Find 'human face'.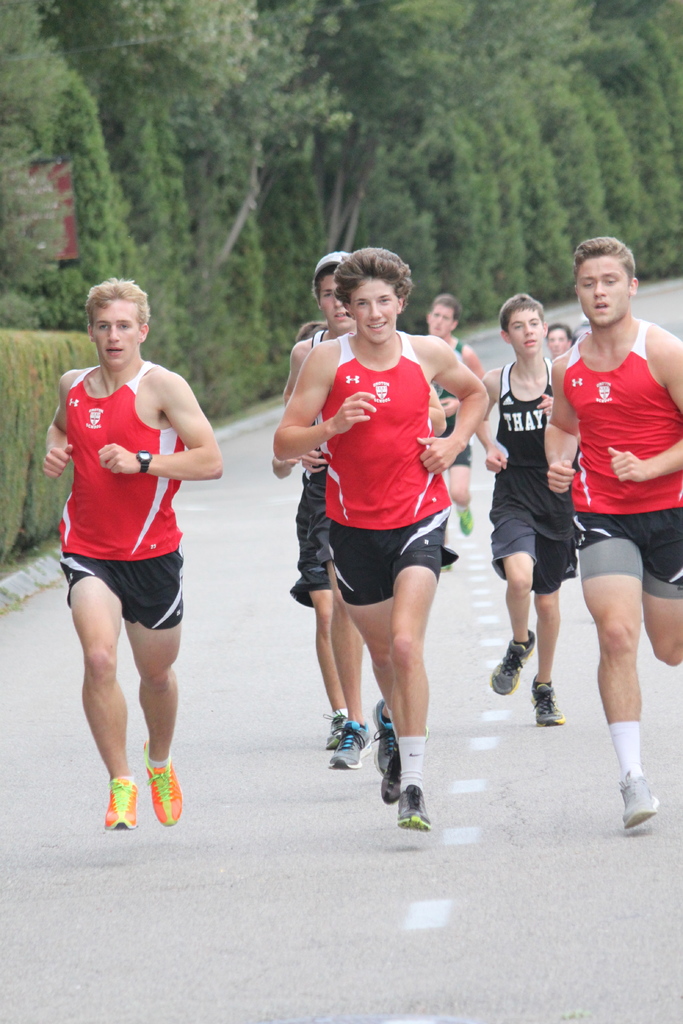
detection(90, 300, 139, 364).
